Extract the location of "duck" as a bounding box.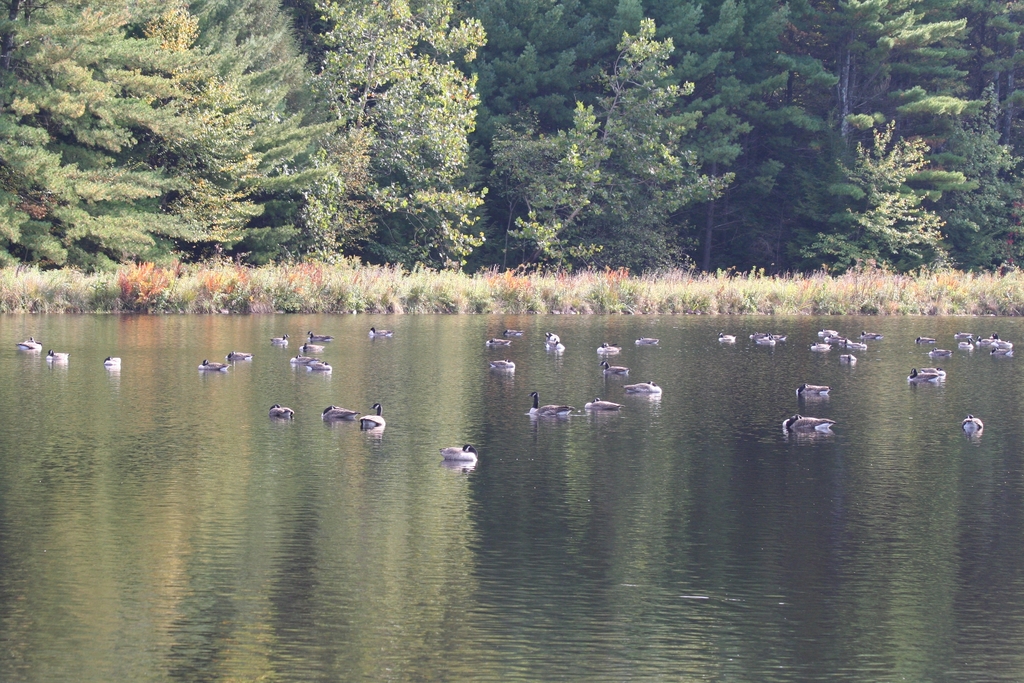
[596, 340, 620, 359].
